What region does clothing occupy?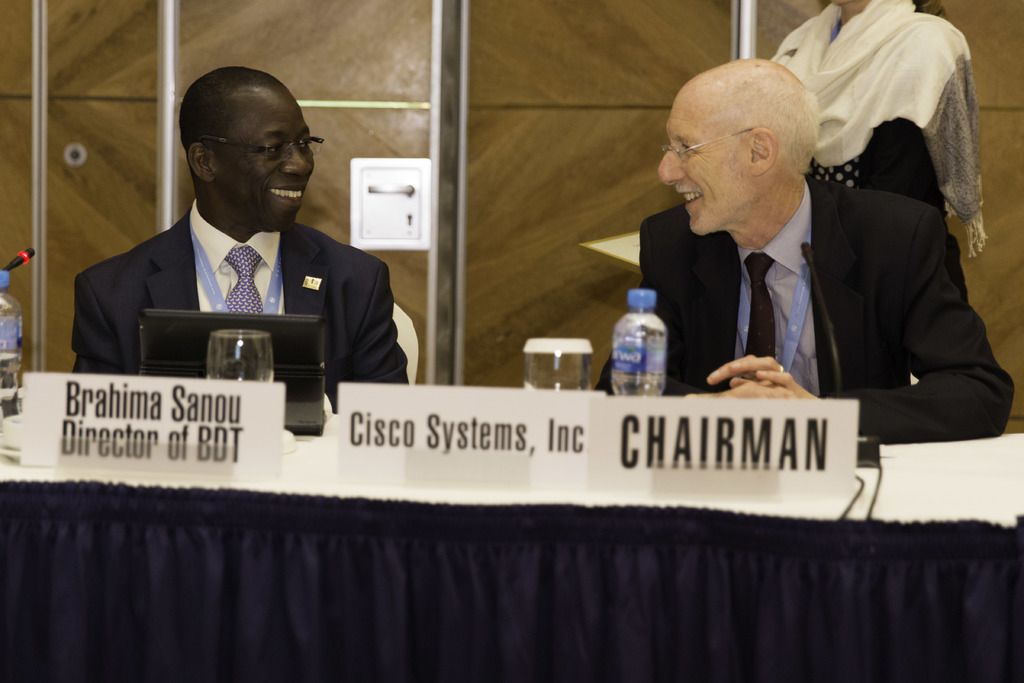
<region>618, 123, 988, 447</region>.
